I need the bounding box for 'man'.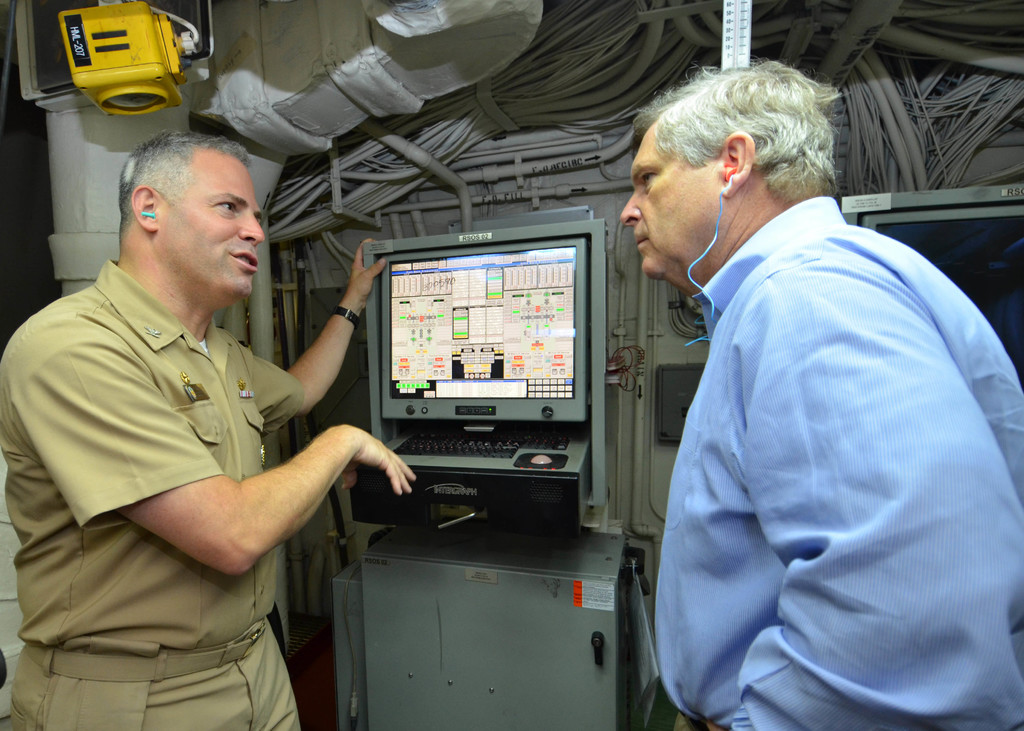
Here it is: bbox=(0, 129, 417, 730).
